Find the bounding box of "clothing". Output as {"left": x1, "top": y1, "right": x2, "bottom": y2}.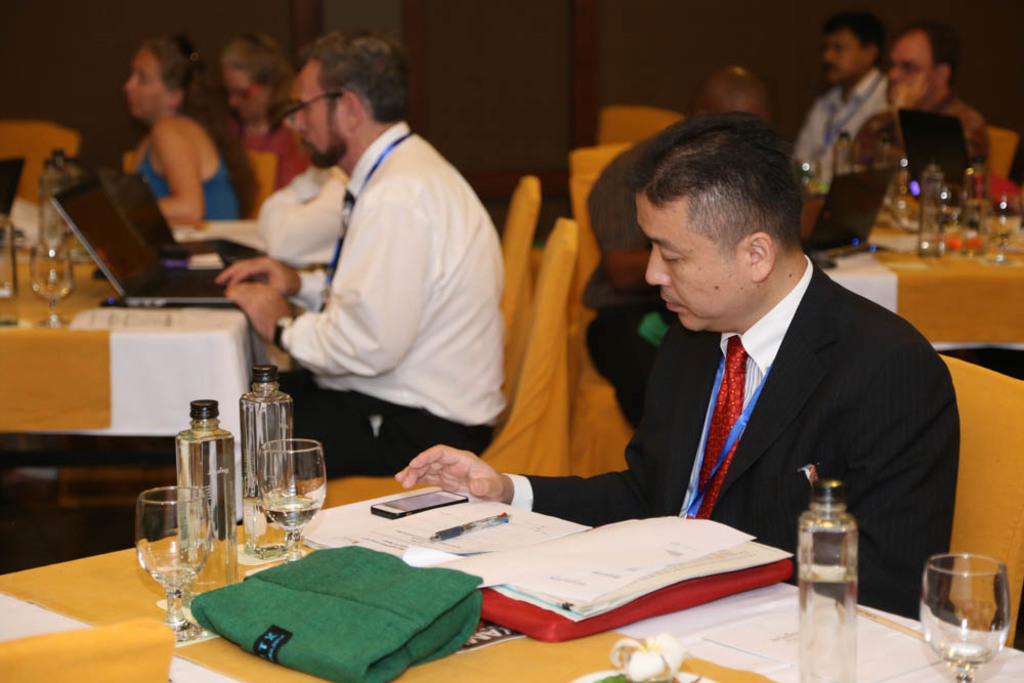
{"left": 222, "top": 79, "right": 512, "bottom": 458}.
